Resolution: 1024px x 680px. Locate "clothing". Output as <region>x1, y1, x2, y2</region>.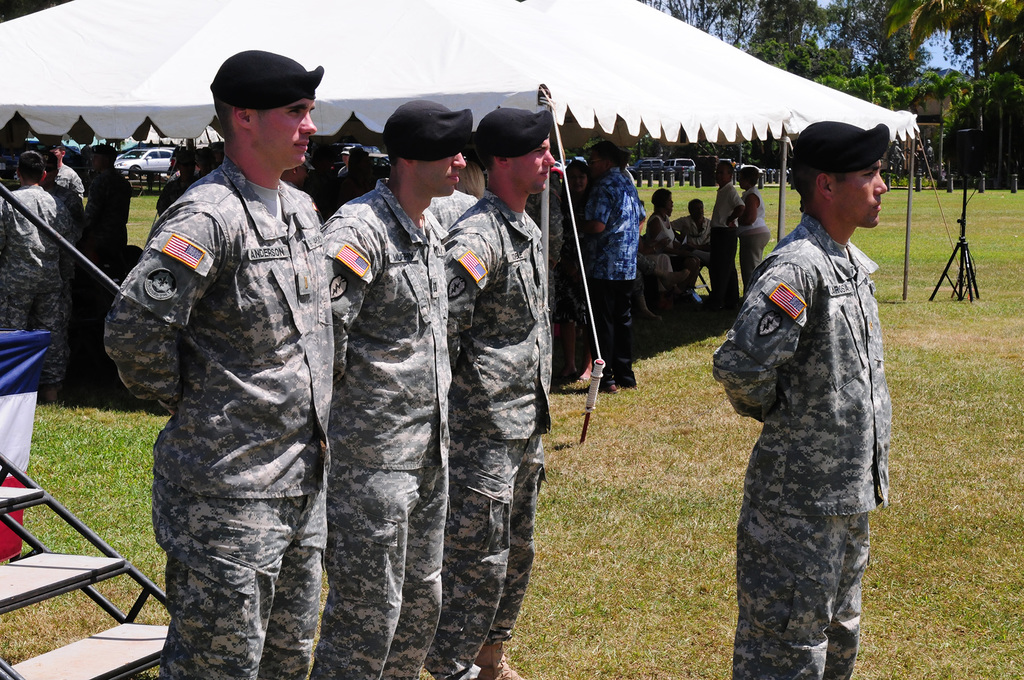
<region>106, 155, 351, 674</region>.
